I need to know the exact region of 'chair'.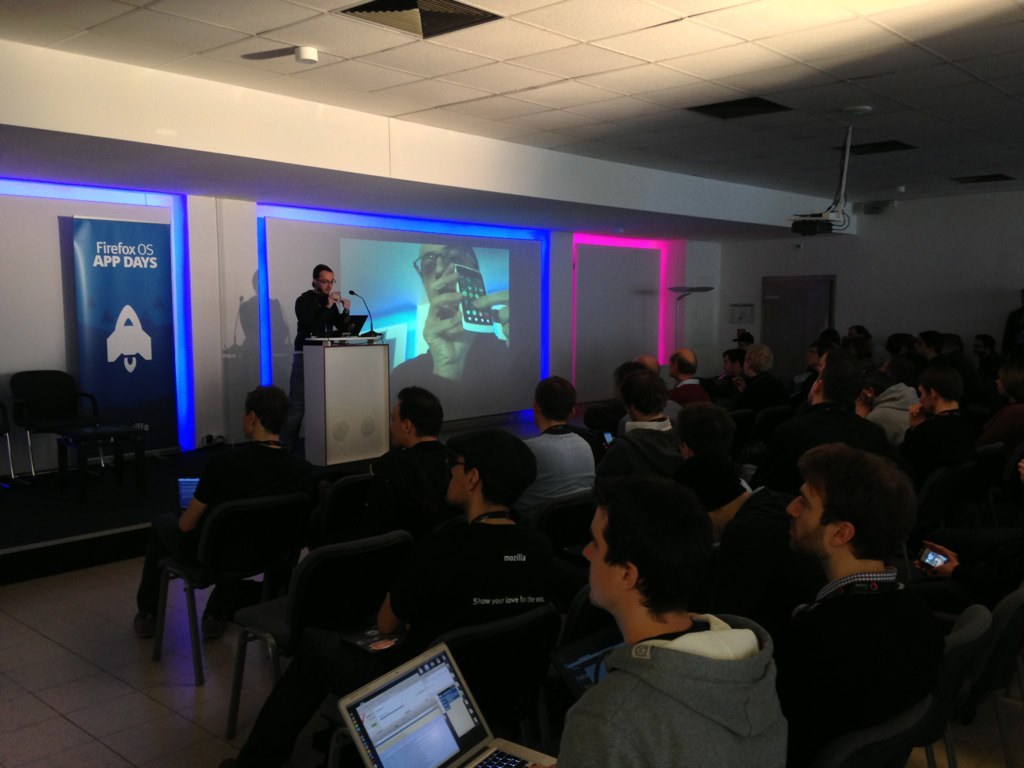
Region: (148,464,346,697).
